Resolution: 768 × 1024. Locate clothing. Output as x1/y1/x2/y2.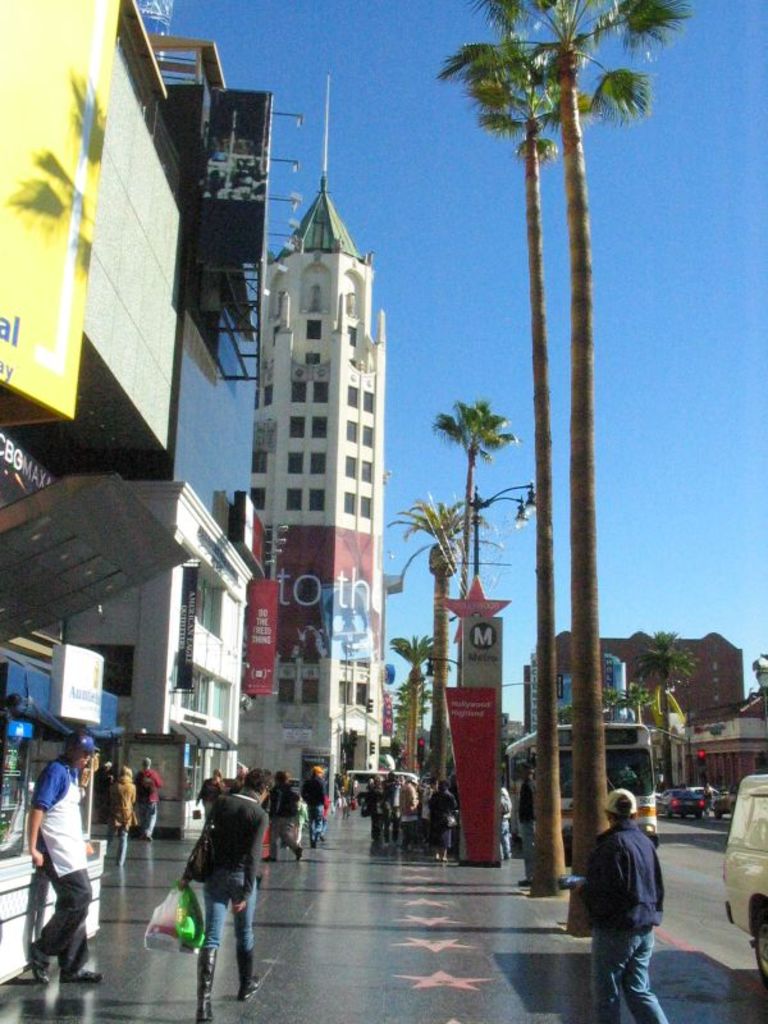
495/786/513/858.
